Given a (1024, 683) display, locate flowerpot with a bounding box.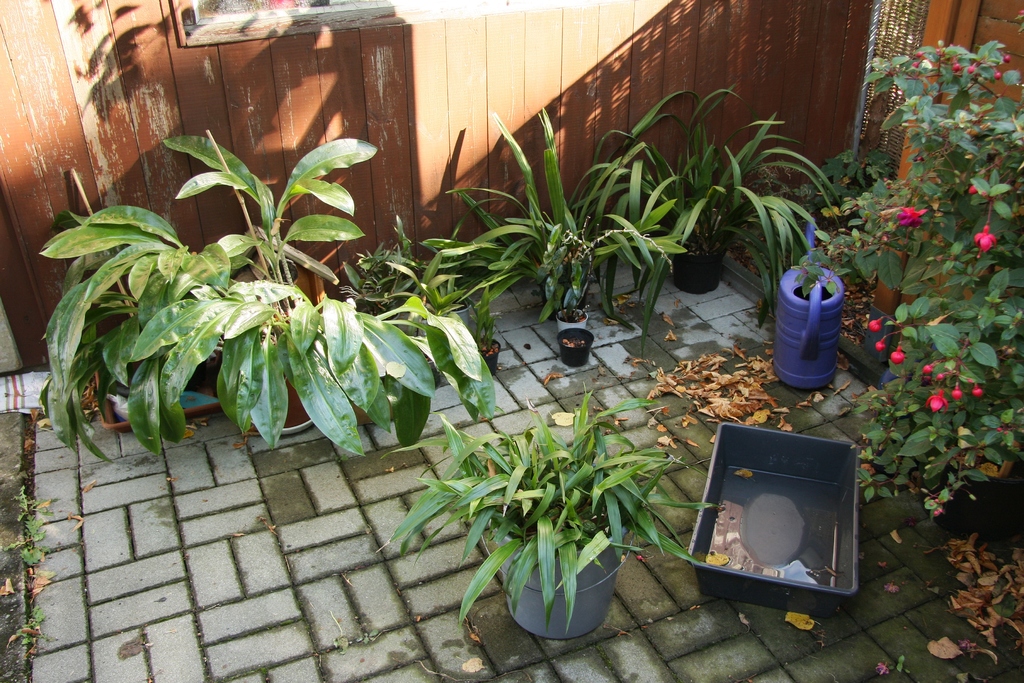
Located: left=923, top=432, right=1023, bottom=552.
